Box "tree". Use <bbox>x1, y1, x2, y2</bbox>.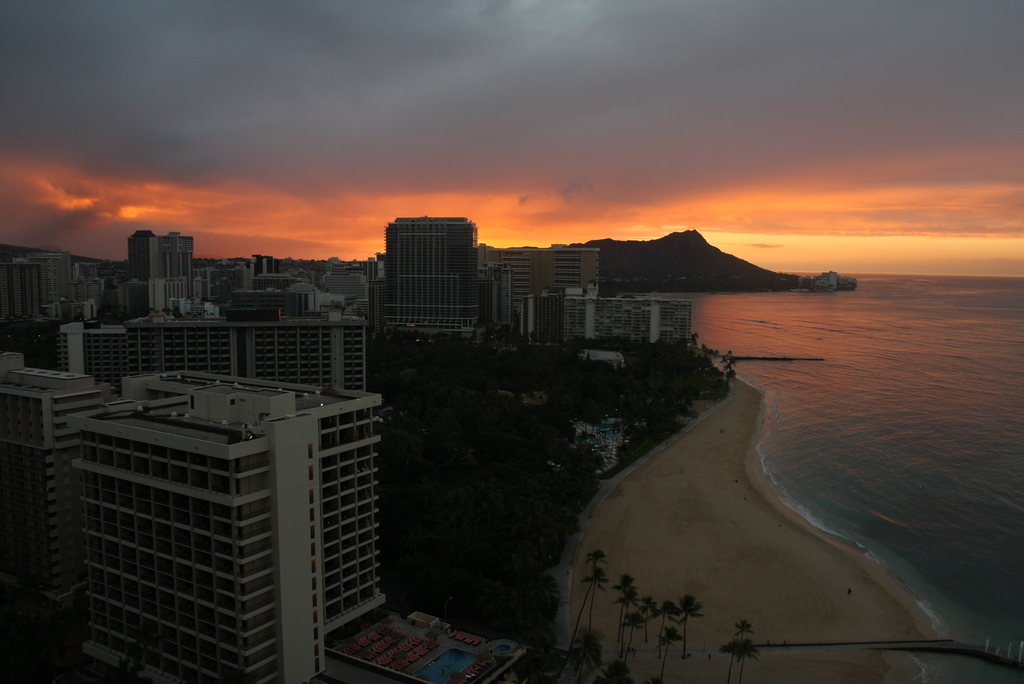
<bbox>735, 616, 755, 637</bbox>.
